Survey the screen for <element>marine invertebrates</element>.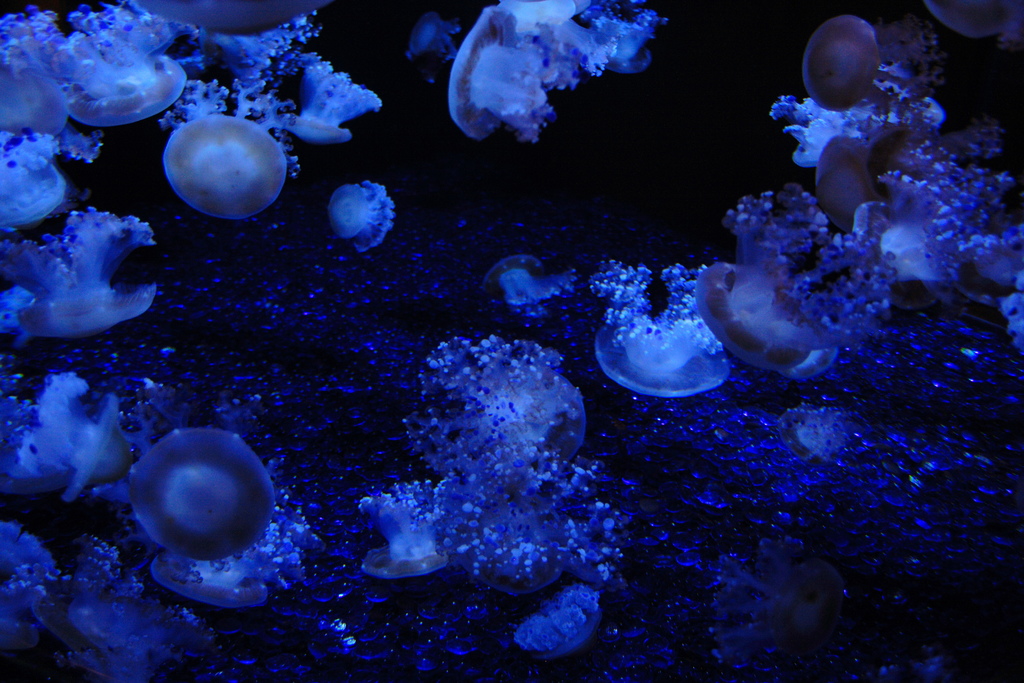
Survey found: bbox=(51, 2, 186, 122).
